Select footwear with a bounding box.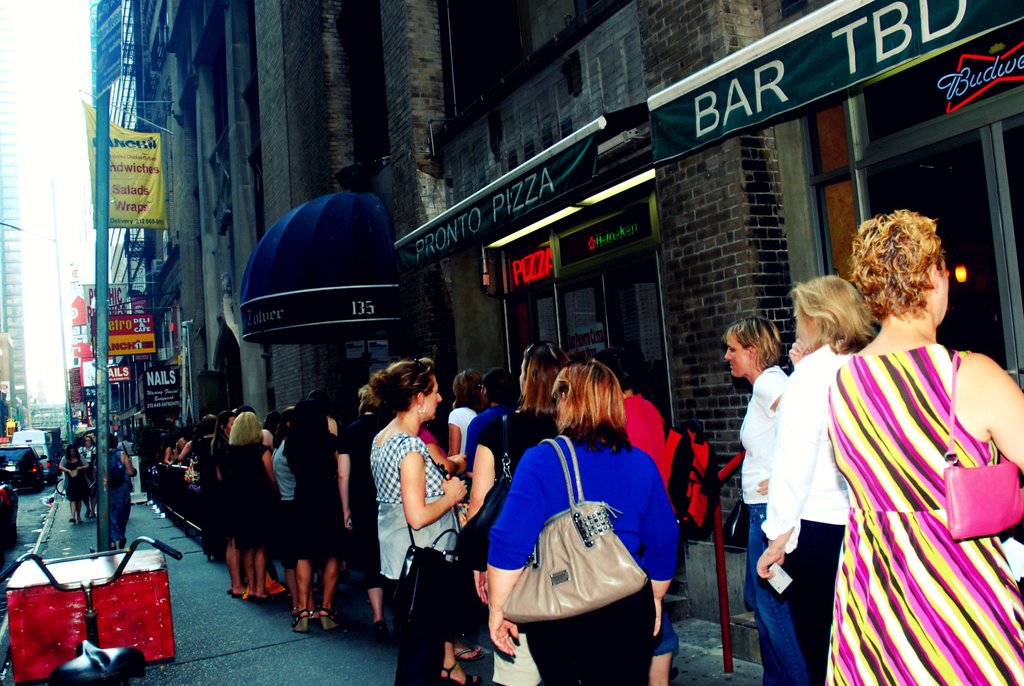
x1=447 y1=666 x2=468 y2=685.
